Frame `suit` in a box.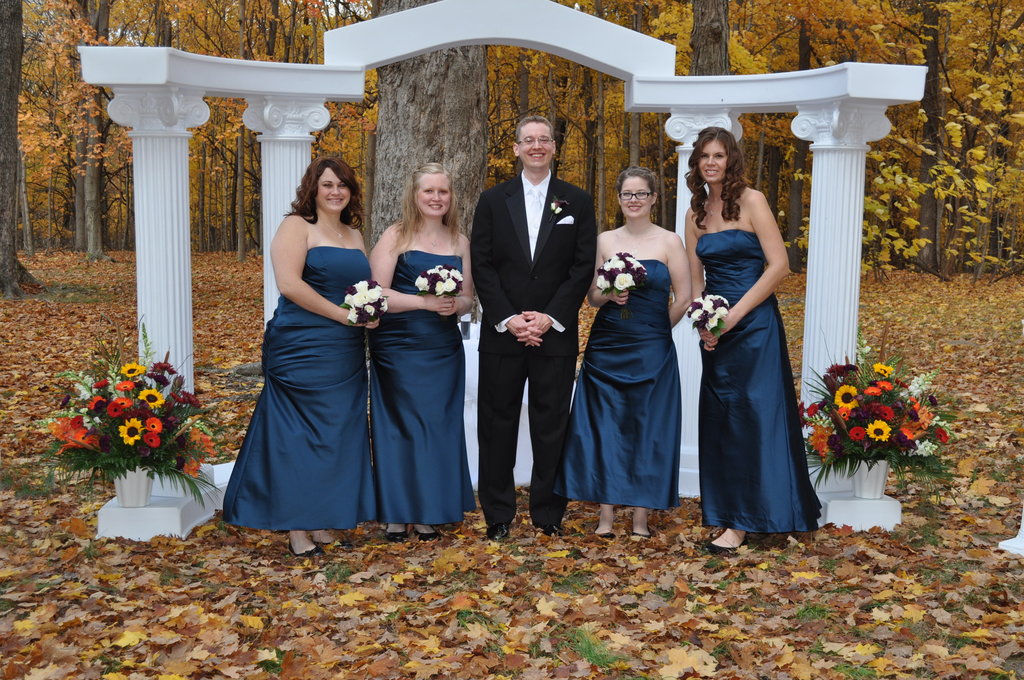
bbox=(478, 109, 596, 524).
